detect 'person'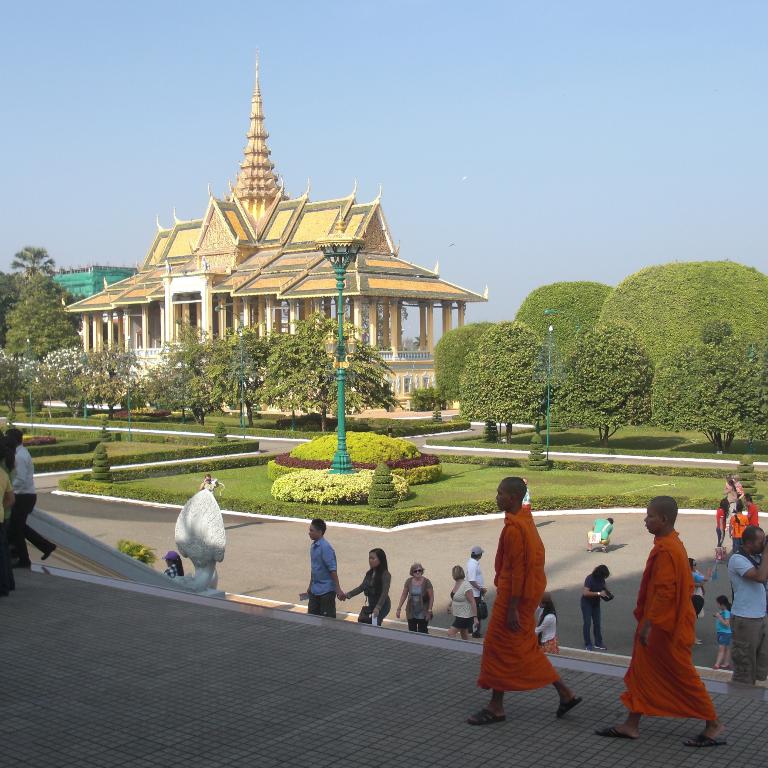
{"x1": 443, "y1": 567, "x2": 479, "y2": 643}
